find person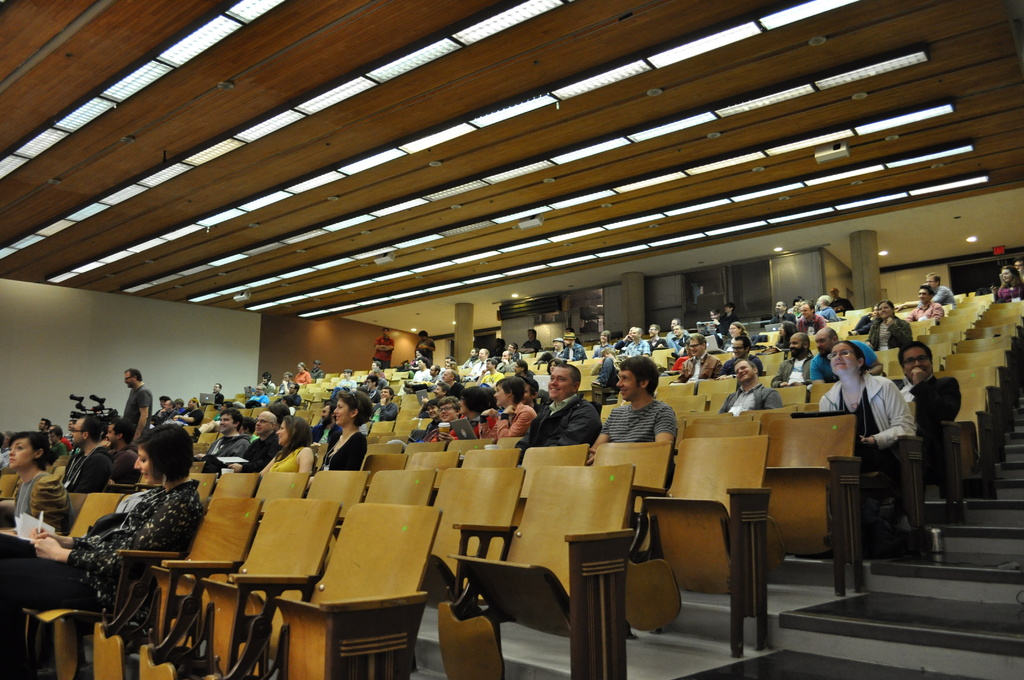
region(798, 306, 827, 334)
